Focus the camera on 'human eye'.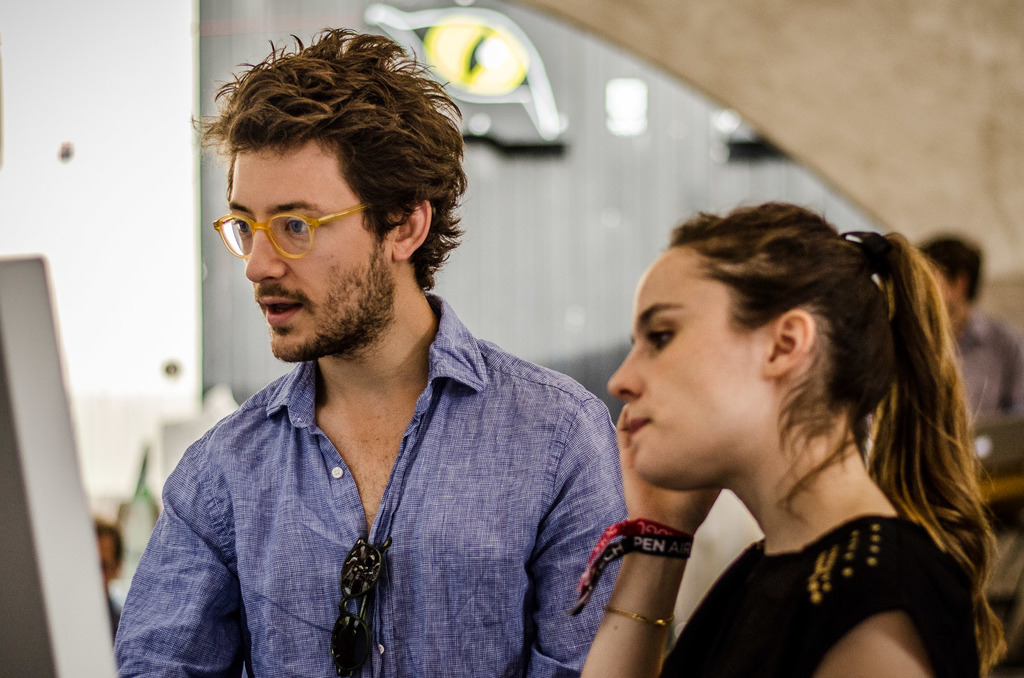
Focus region: bbox(284, 210, 321, 241).
